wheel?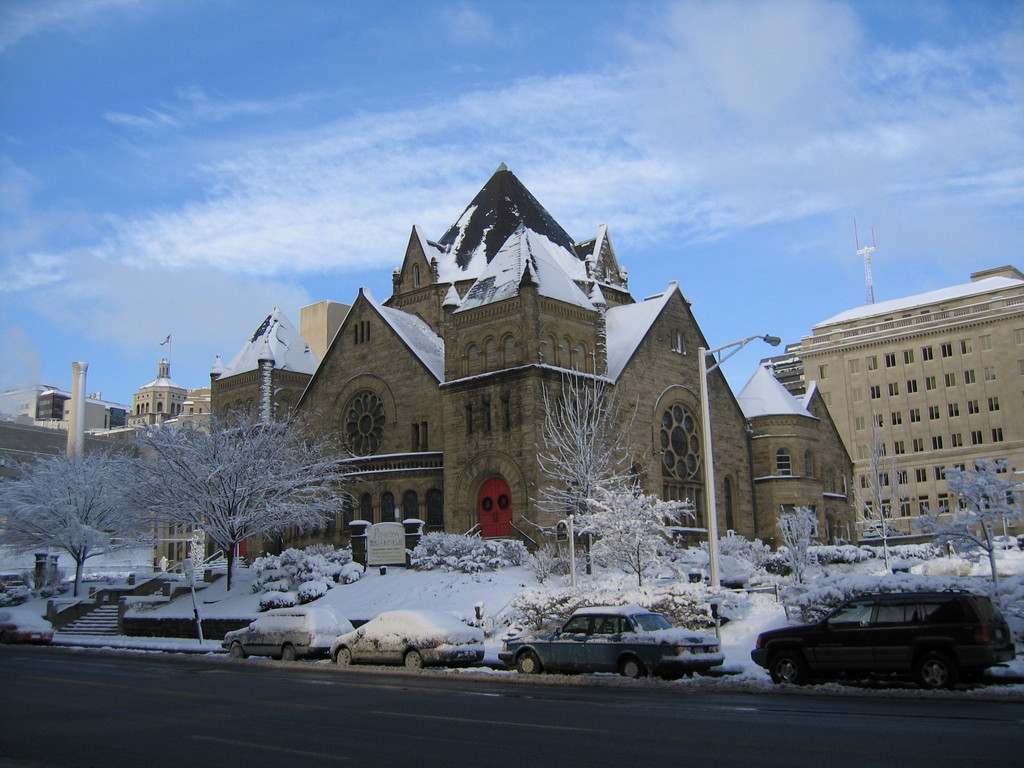
Rect(401, 652, 427, 669)
